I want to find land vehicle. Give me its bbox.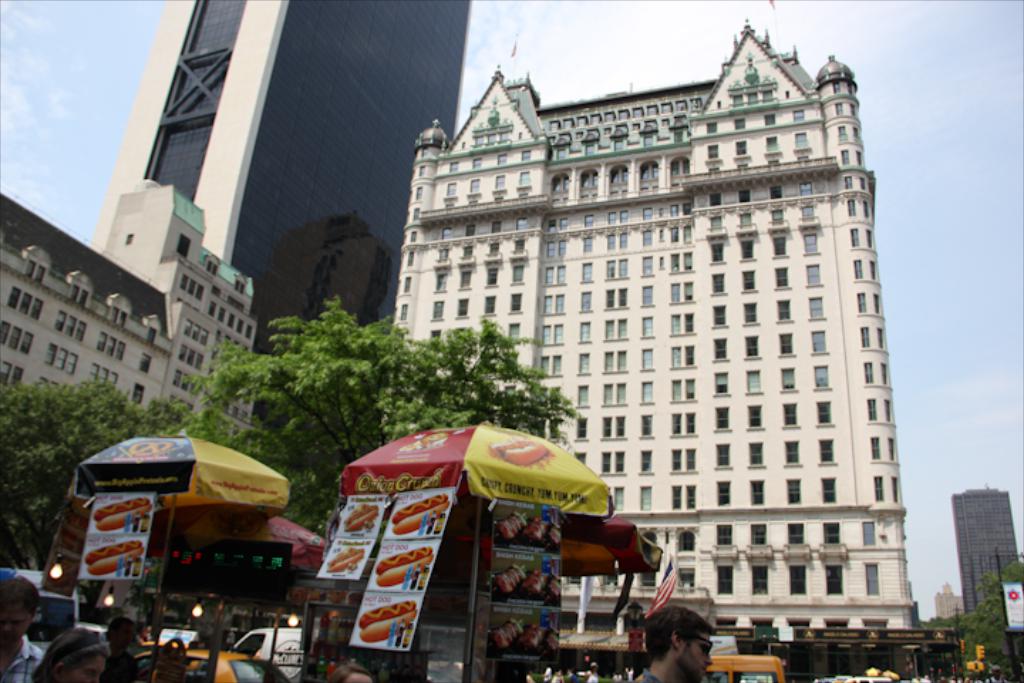
<box>633,657,785,682</box>.
